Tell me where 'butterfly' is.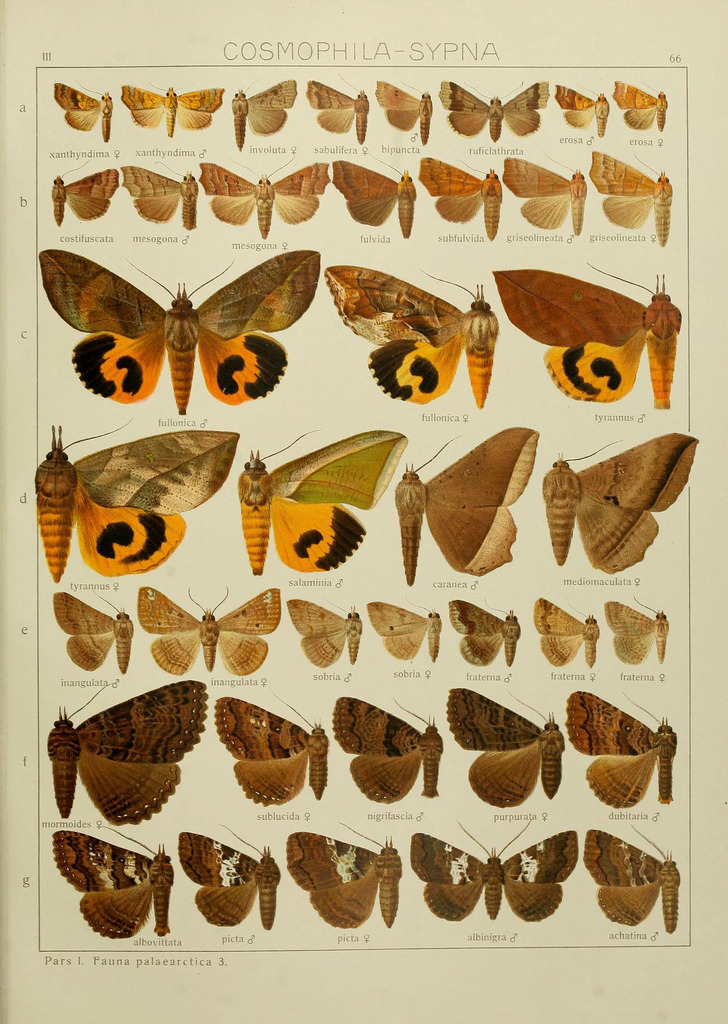
'butterfly' is at [x1=535, y1=435, x2=697, y2=576].
